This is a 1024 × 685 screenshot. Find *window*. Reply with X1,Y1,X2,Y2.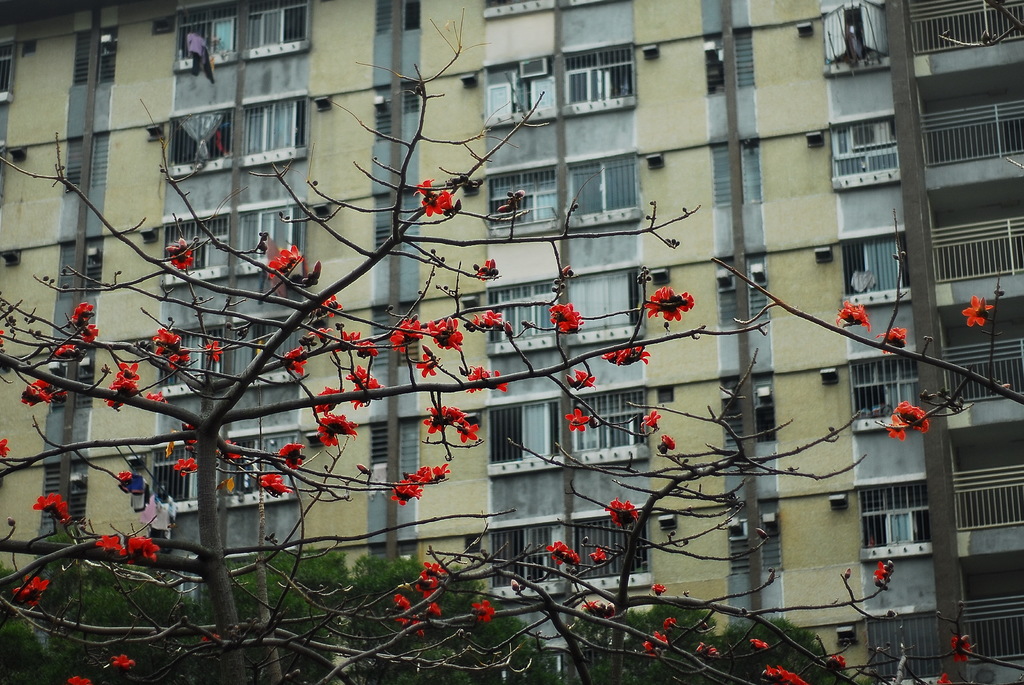
724,497,781,578.
